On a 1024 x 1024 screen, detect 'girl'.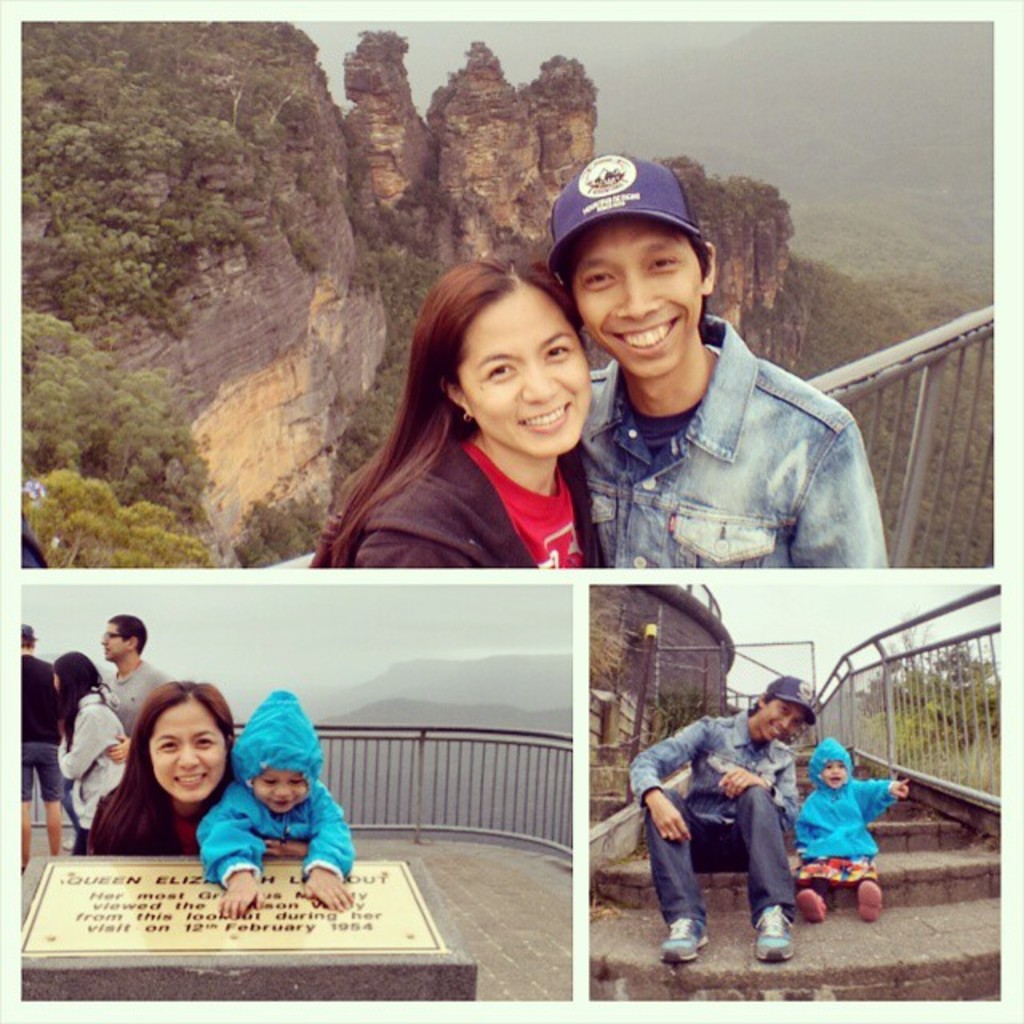
[x1=789, y1=736, x2=912, y2=923].
